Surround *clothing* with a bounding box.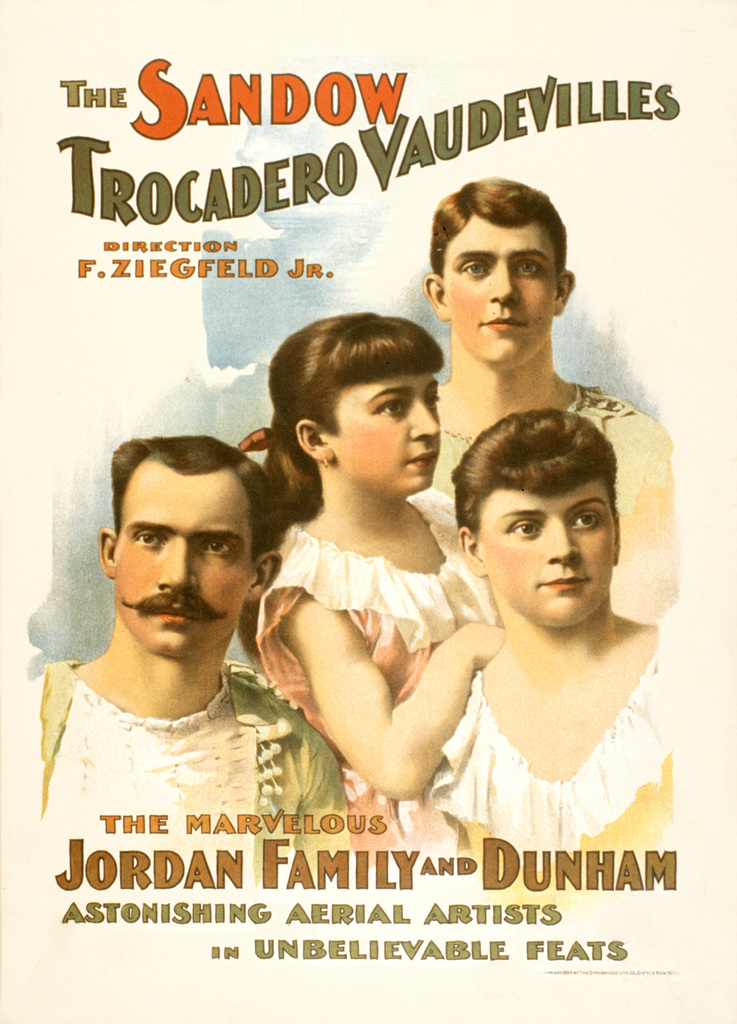
(left=404, top=389, right=670, bottom=627).
